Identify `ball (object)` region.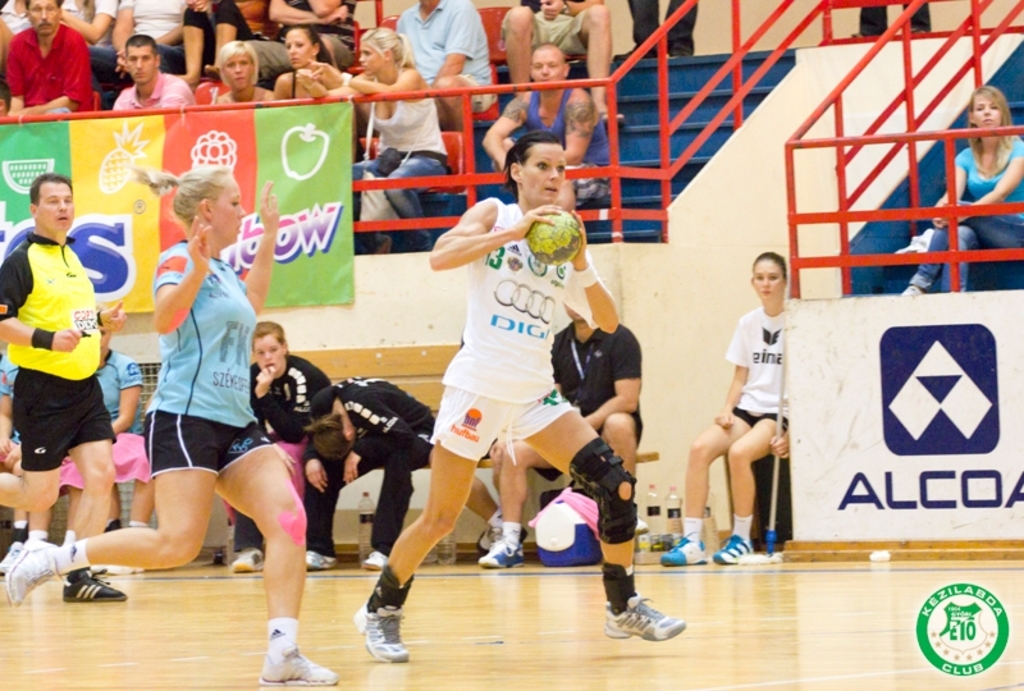
Region: 521,203,579,266.
